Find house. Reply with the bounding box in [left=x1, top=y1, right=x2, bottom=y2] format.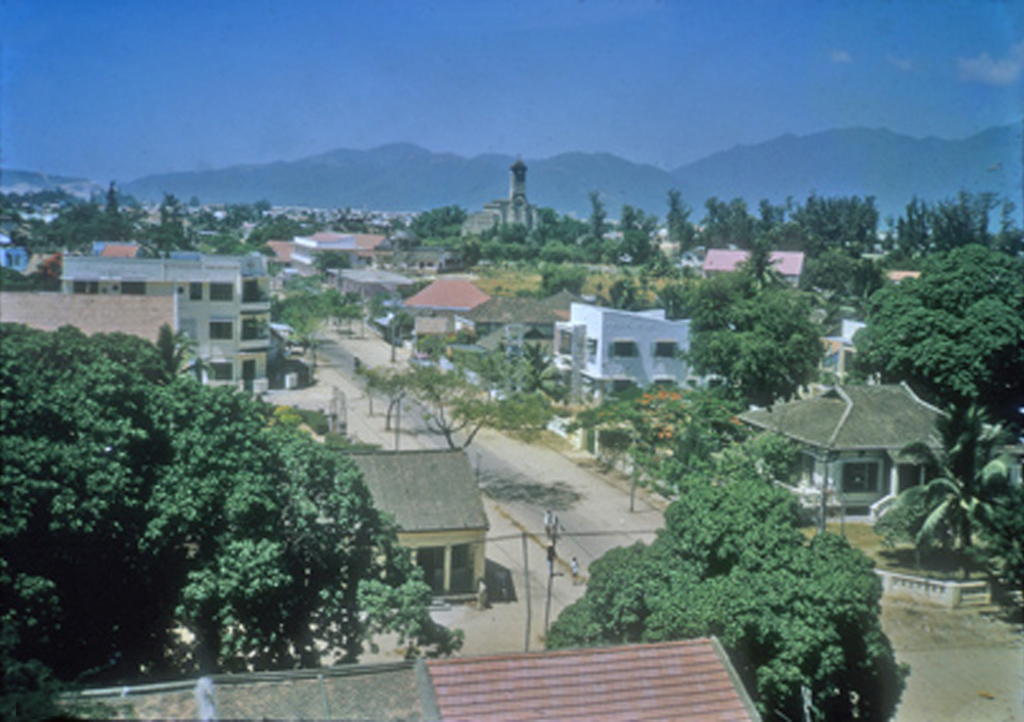
[left=478, top=305, right=579, bottom=389].
